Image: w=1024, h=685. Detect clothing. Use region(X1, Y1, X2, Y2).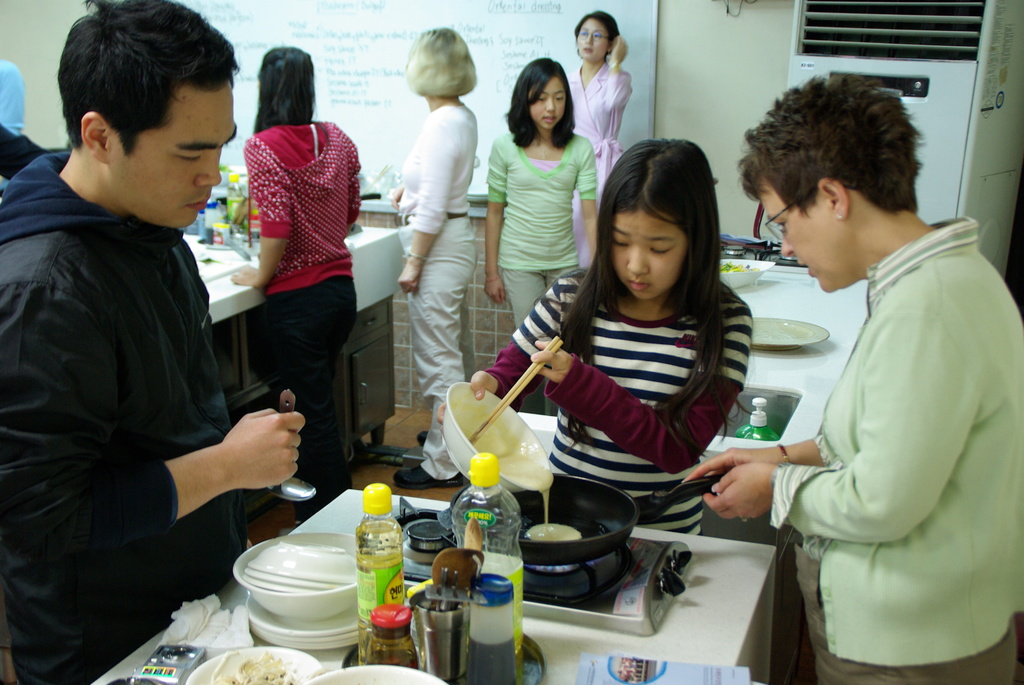
region(548, 56, 621, 304).
